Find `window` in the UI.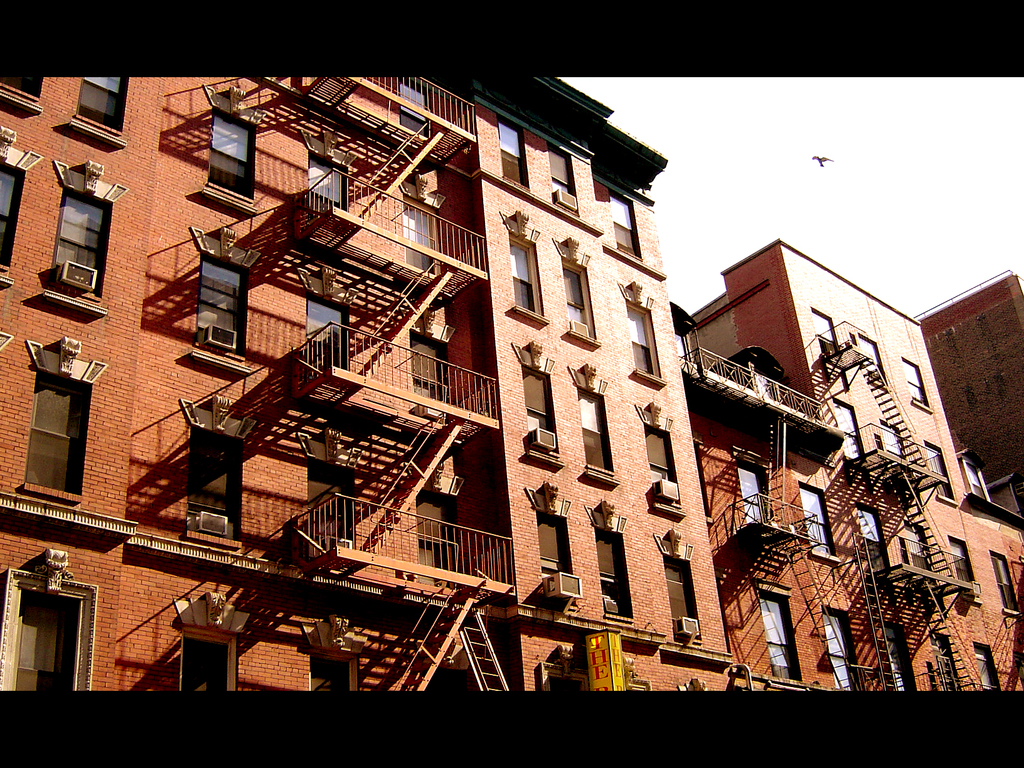
UI element at pyautogui.locateOnScreen(884, 625, 911, 688).
